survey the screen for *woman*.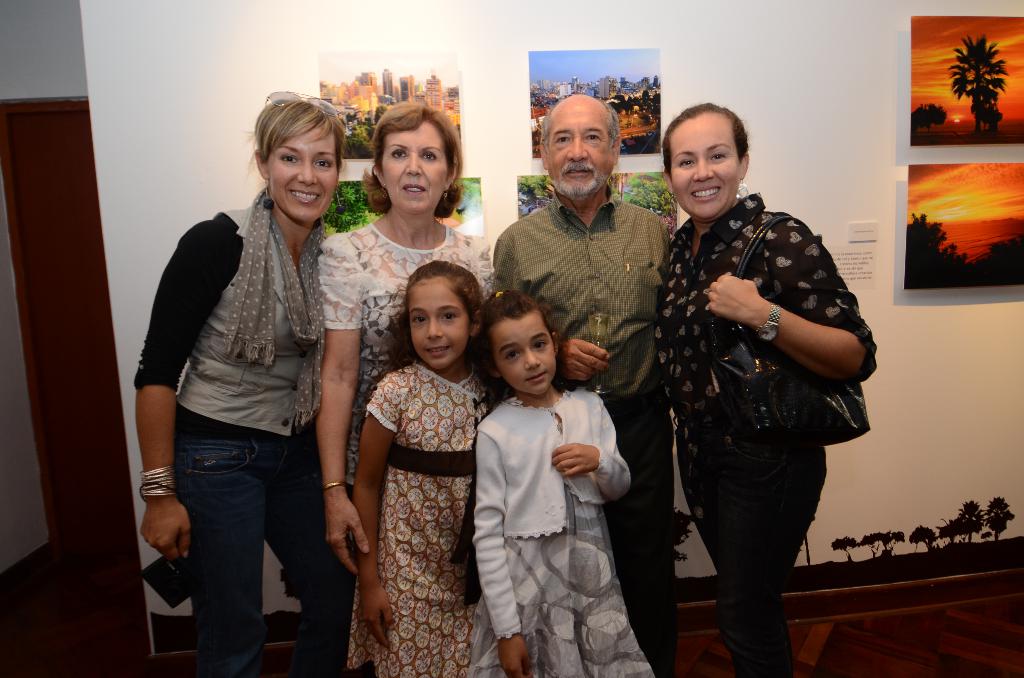
Survey found: (130,102,366,663).
